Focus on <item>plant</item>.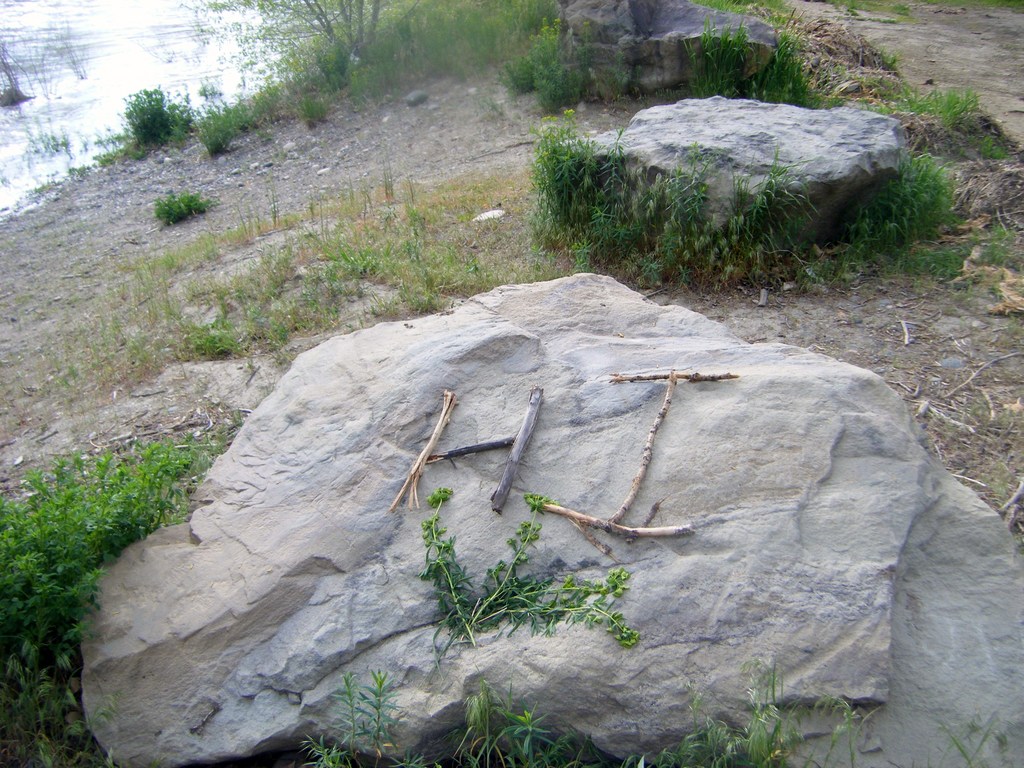
Focused at (935,714,1014,767).
